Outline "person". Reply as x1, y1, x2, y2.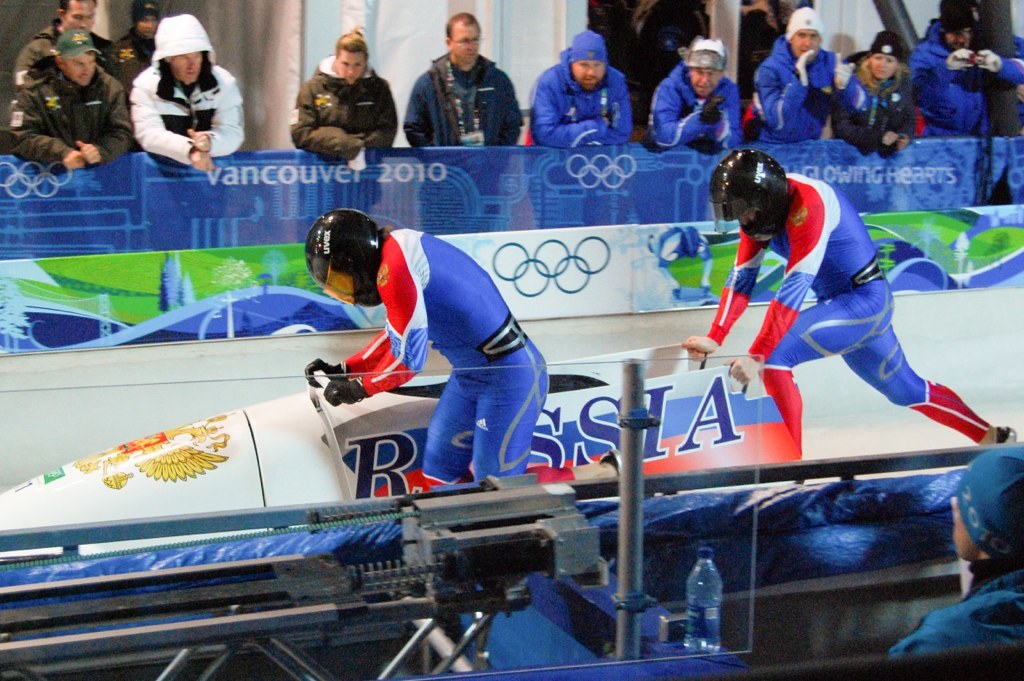
113, 0, 162, 83.
